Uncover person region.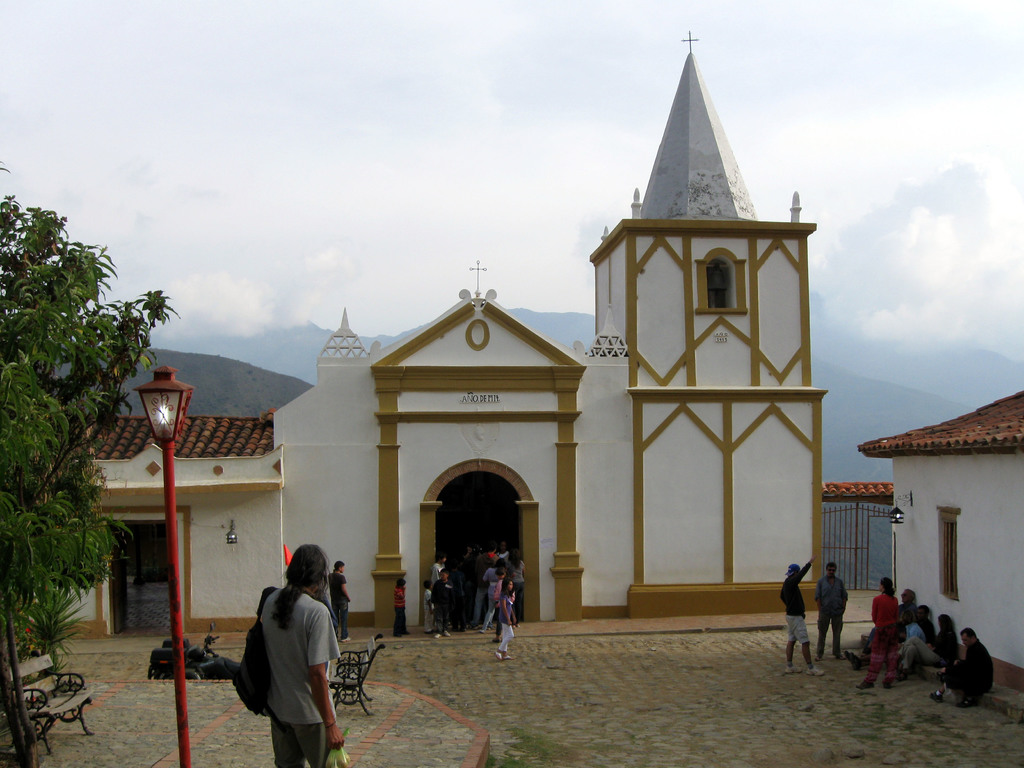
Uncovered: left=813, top=560, right=847, bottom=657.
